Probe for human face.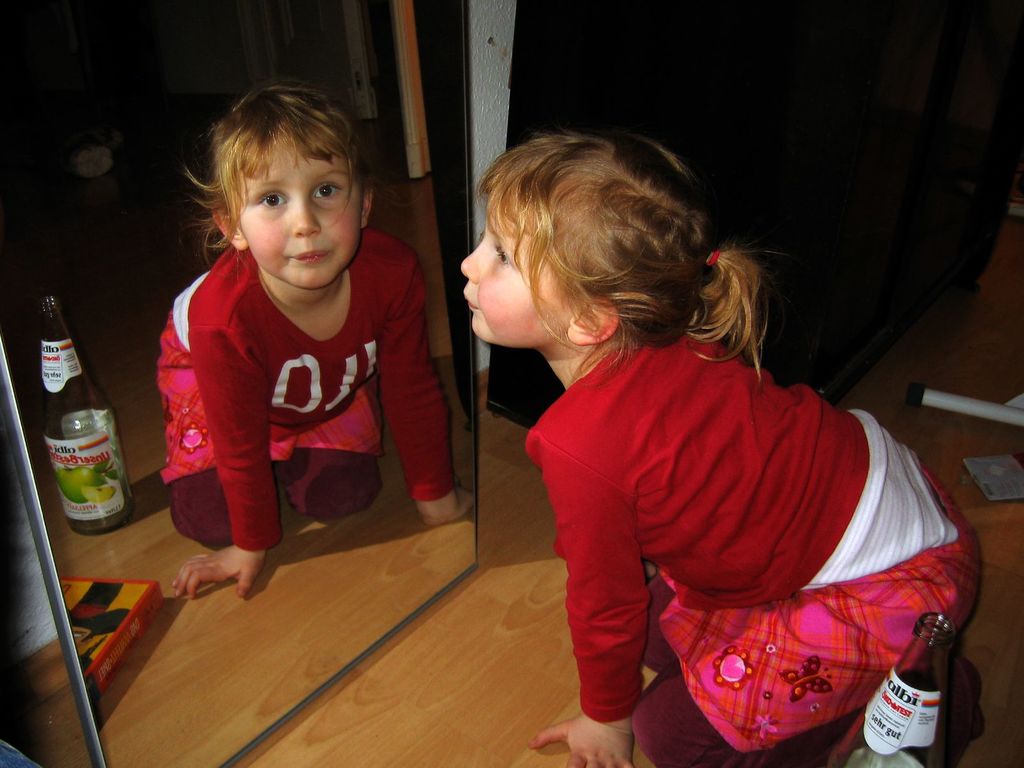
Probe result: 461 180 586 346.
